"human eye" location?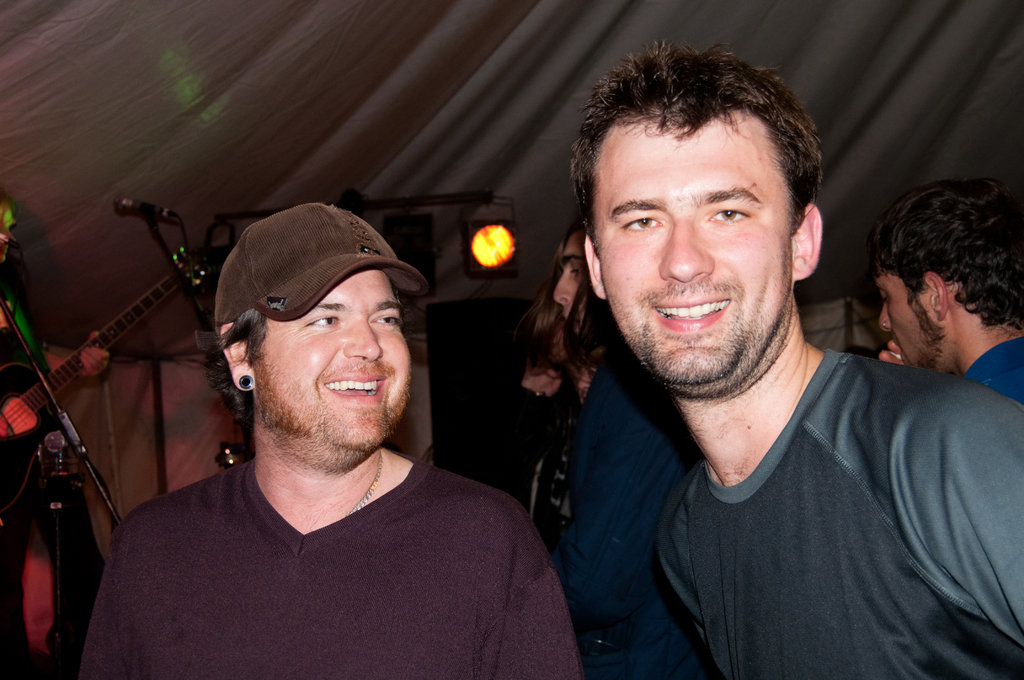
bbox=[368, 311, 402, 328]
